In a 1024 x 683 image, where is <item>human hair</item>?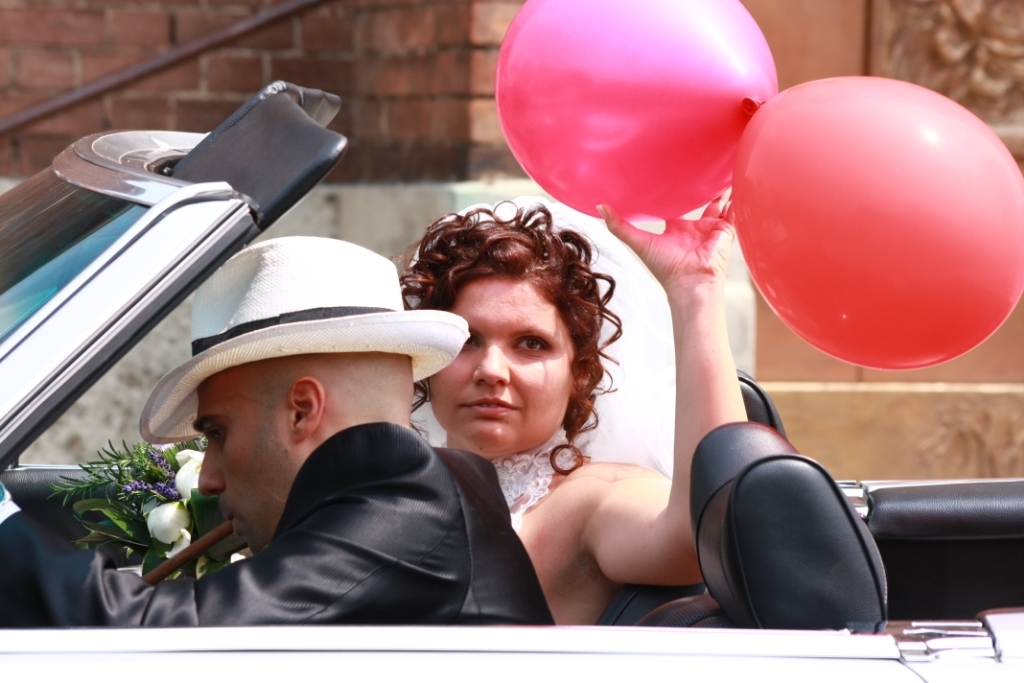
(395,202,618,502).
